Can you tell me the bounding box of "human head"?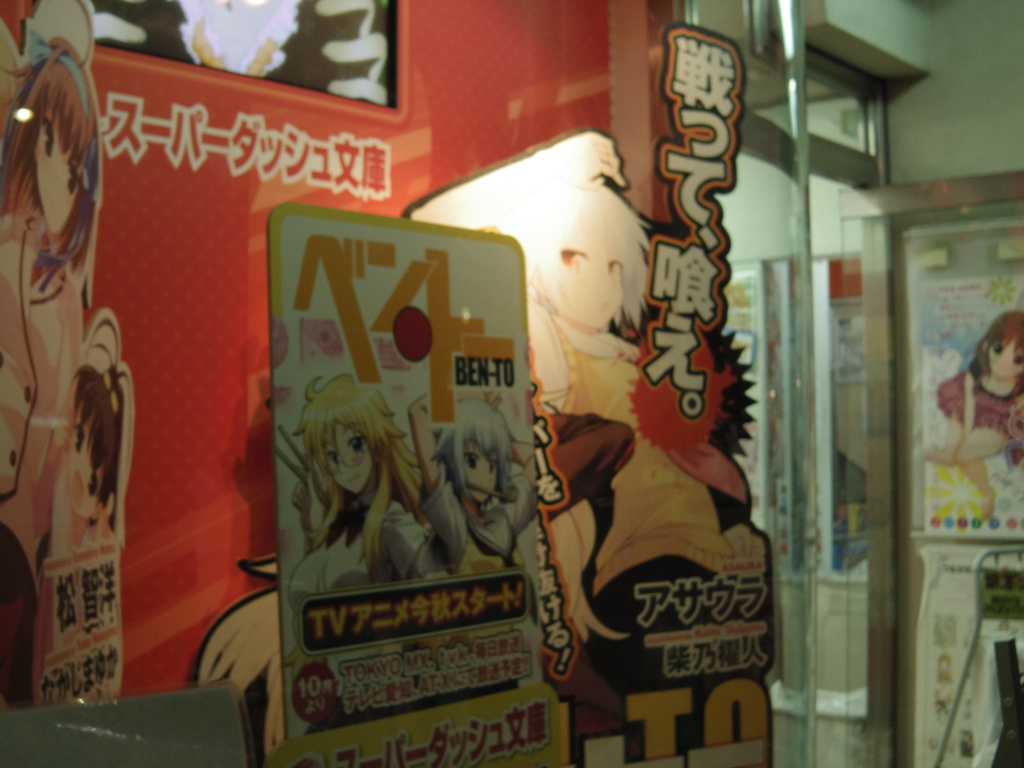
0,40,102,289.
